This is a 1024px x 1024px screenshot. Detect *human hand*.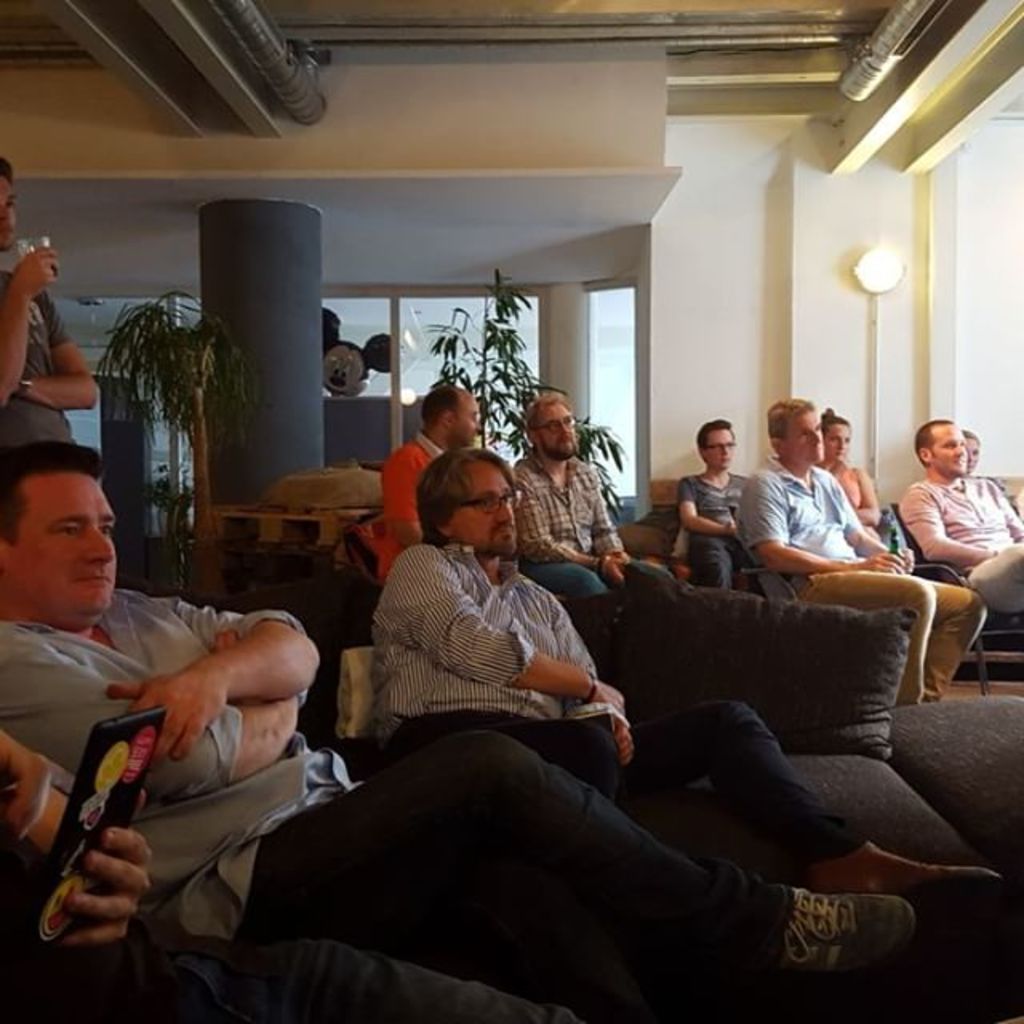
(211,624,240,650).
